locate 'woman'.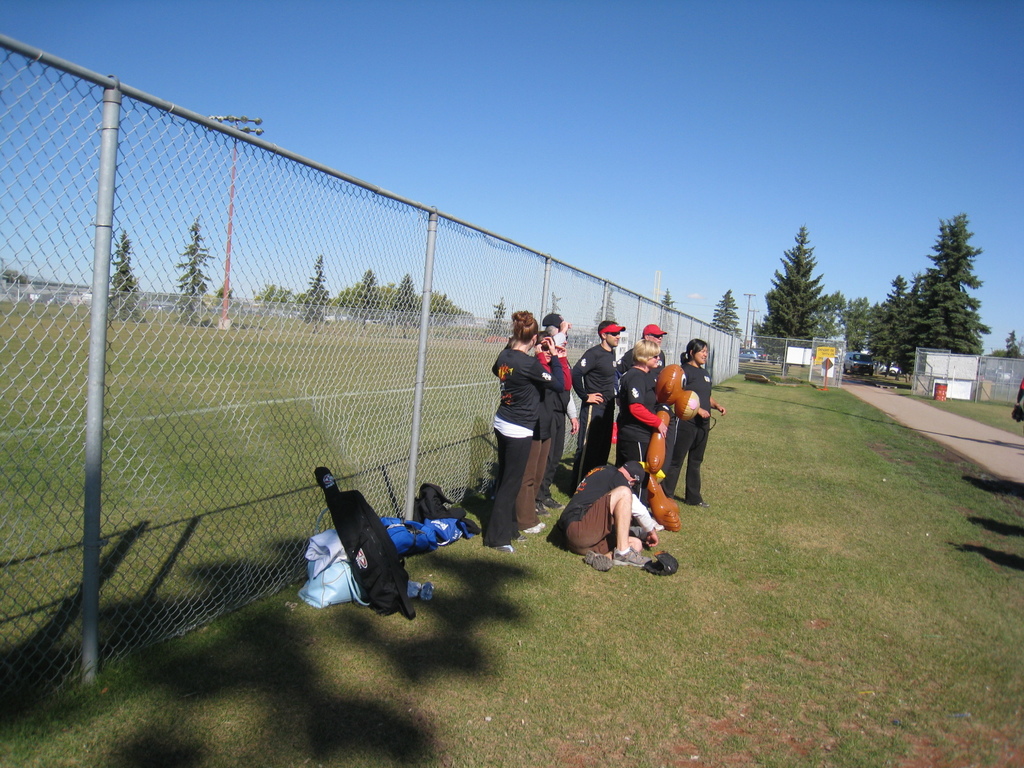
Bounding box: l=490, t=308, r=564, b=553.
